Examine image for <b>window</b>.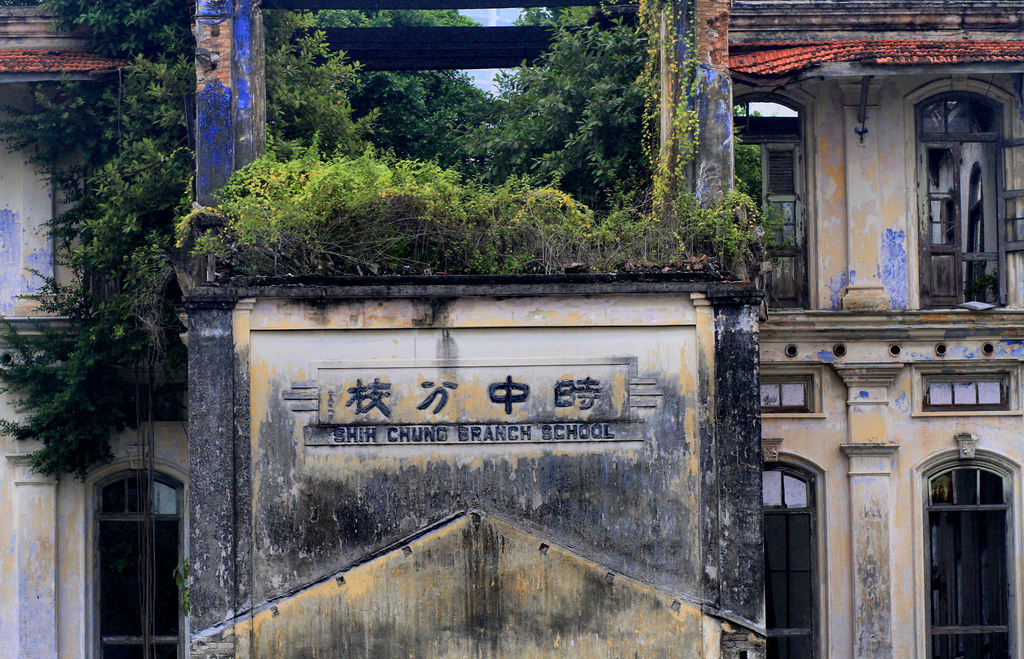
Examination result: locate(917, 447, 1010, 658).
